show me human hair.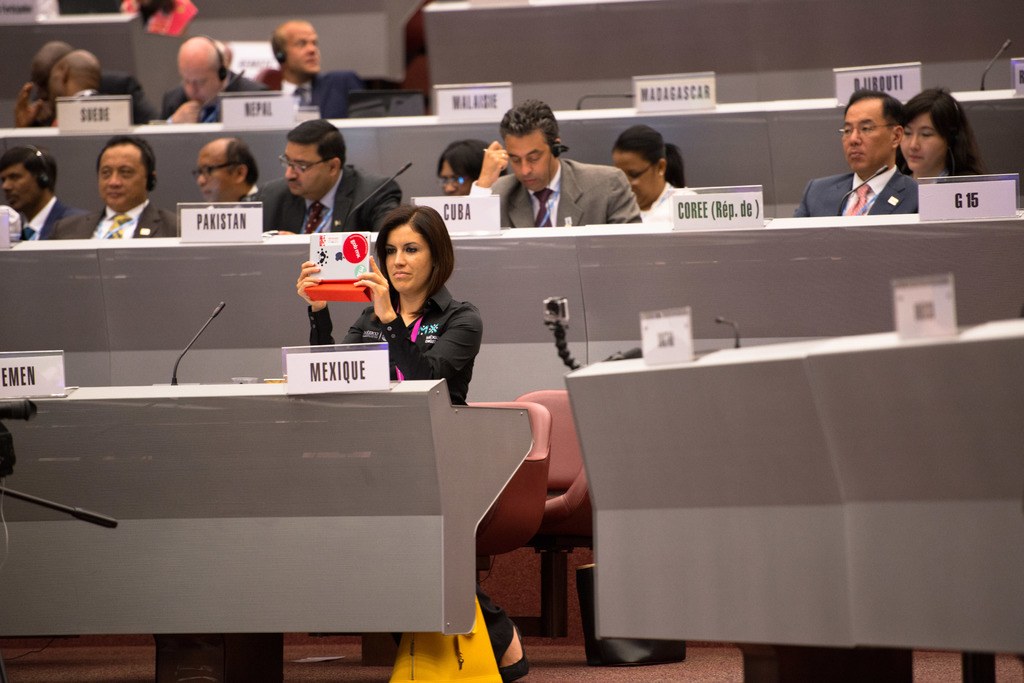
human hair is here: BBox(4, 140, 58, 210).
